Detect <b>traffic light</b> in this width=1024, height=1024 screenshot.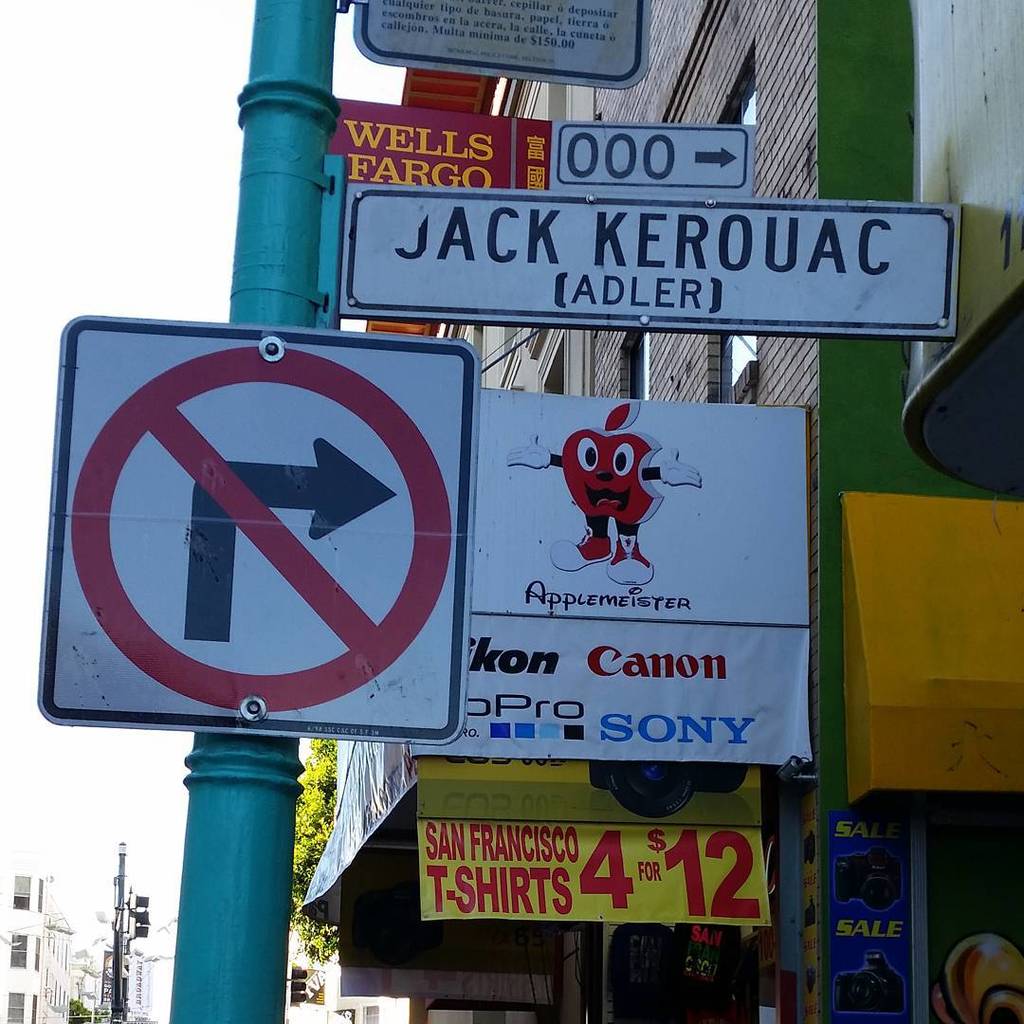
Detection: (x1=137, y1=896, x2=151, y2=941).
